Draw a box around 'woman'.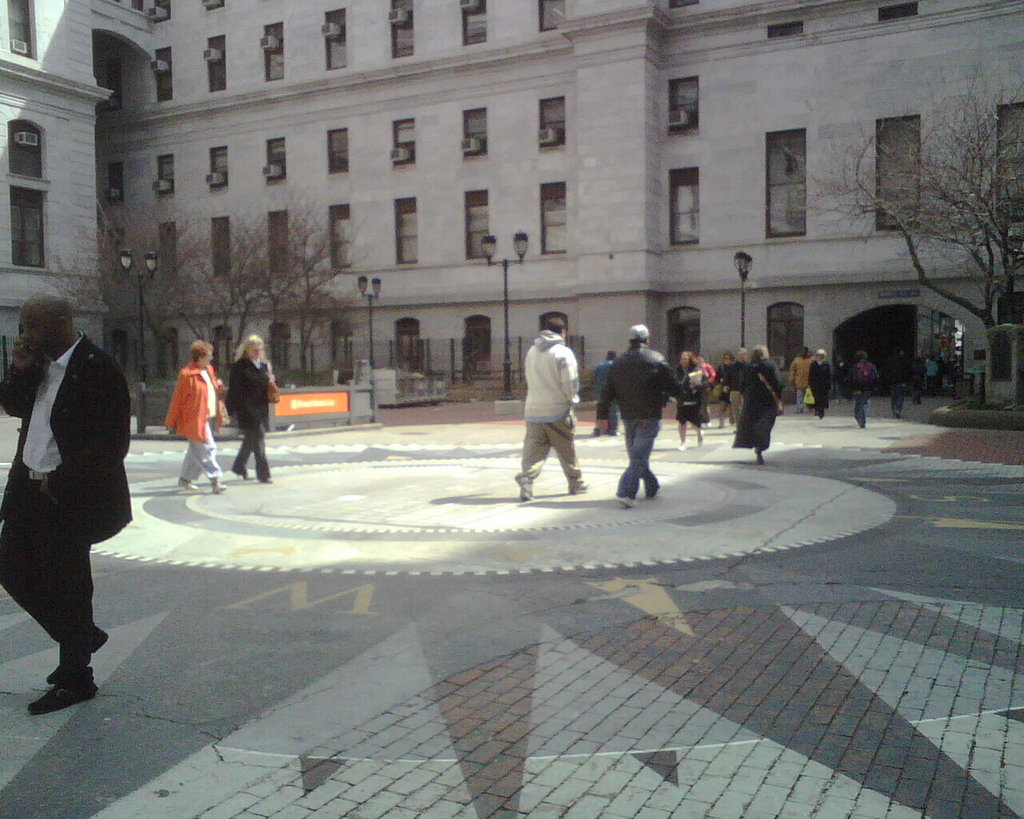
x1=206, y1=334, x2=267, y2=490.
